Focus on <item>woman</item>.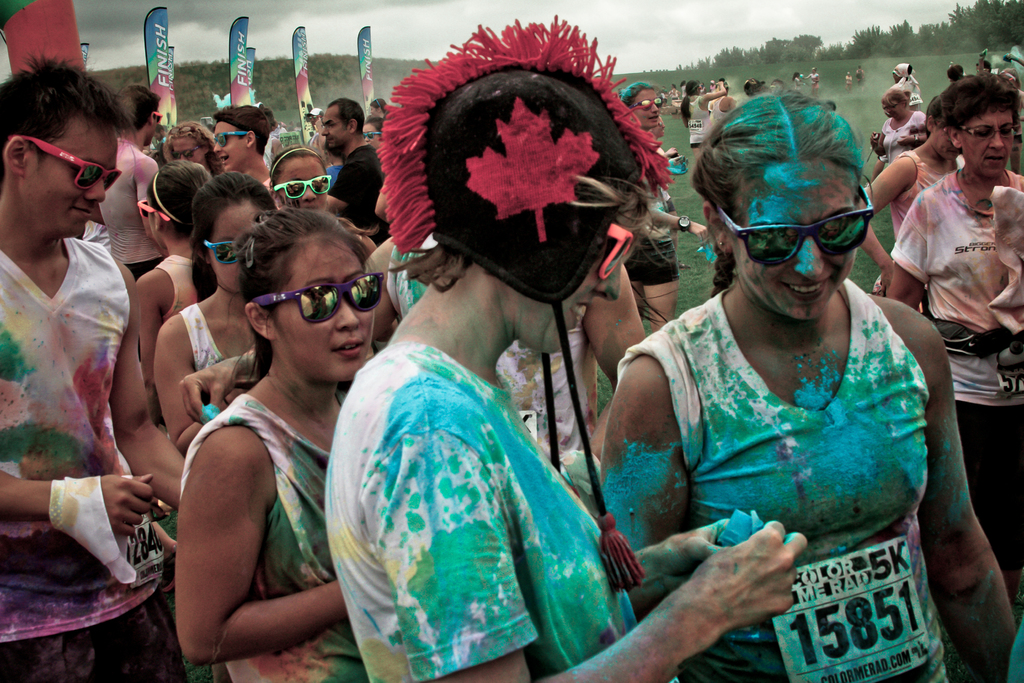
Focused at bbox=(870, 81, 934, 165).
